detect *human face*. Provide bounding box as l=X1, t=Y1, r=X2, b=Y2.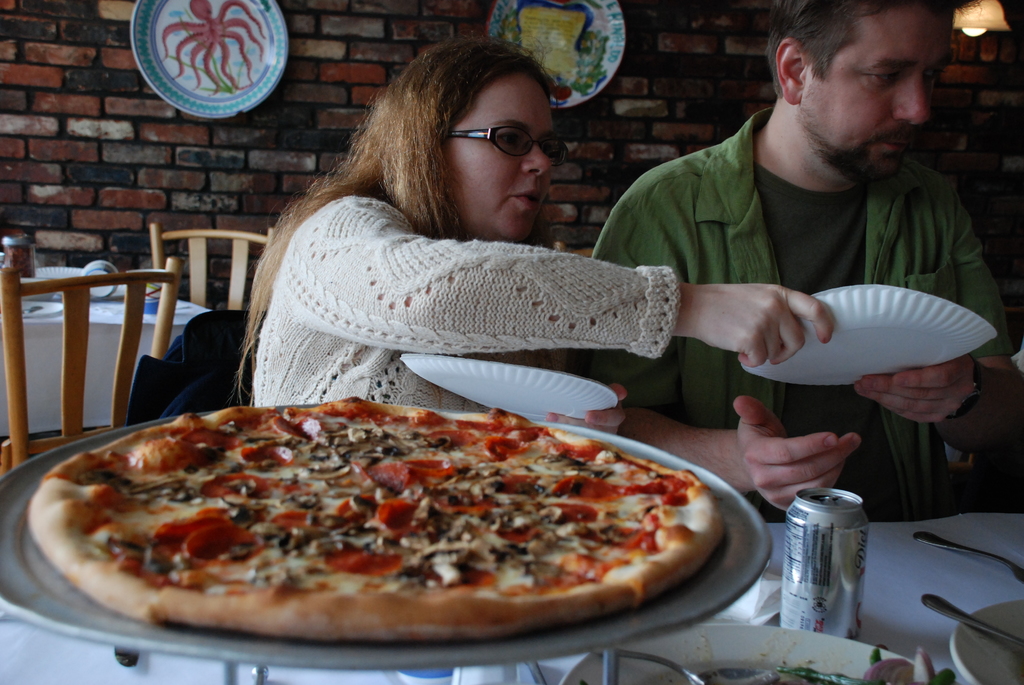
l=797, t=0, r=953, b=187.
